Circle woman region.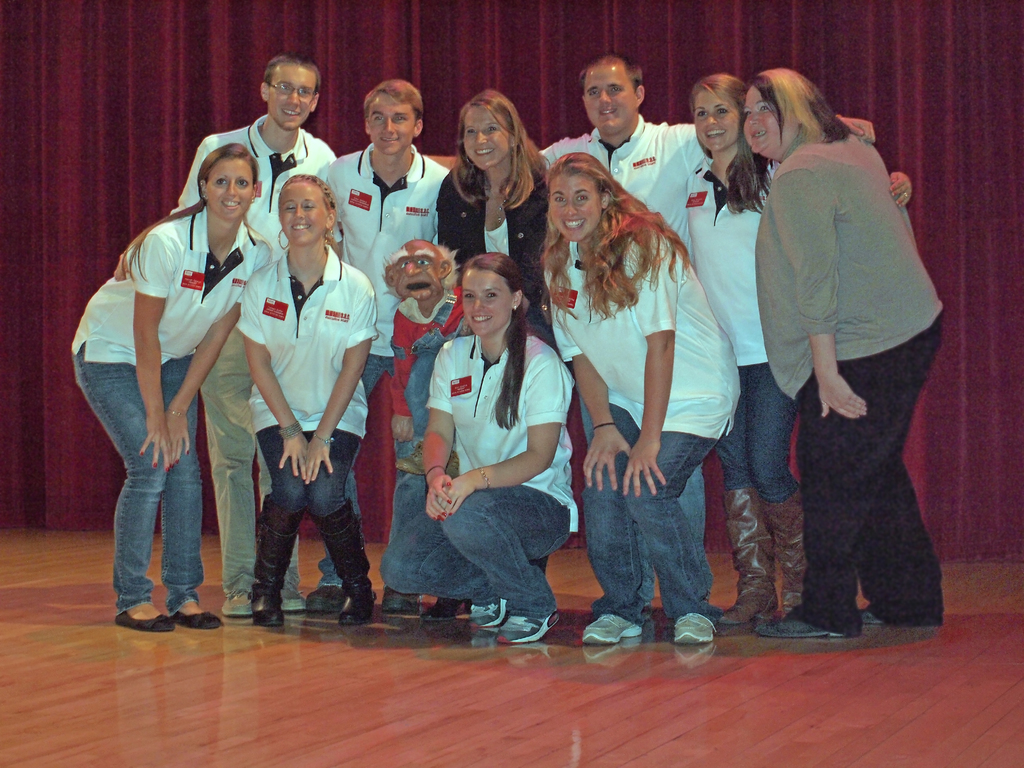
Region: (237,175,380,625).
